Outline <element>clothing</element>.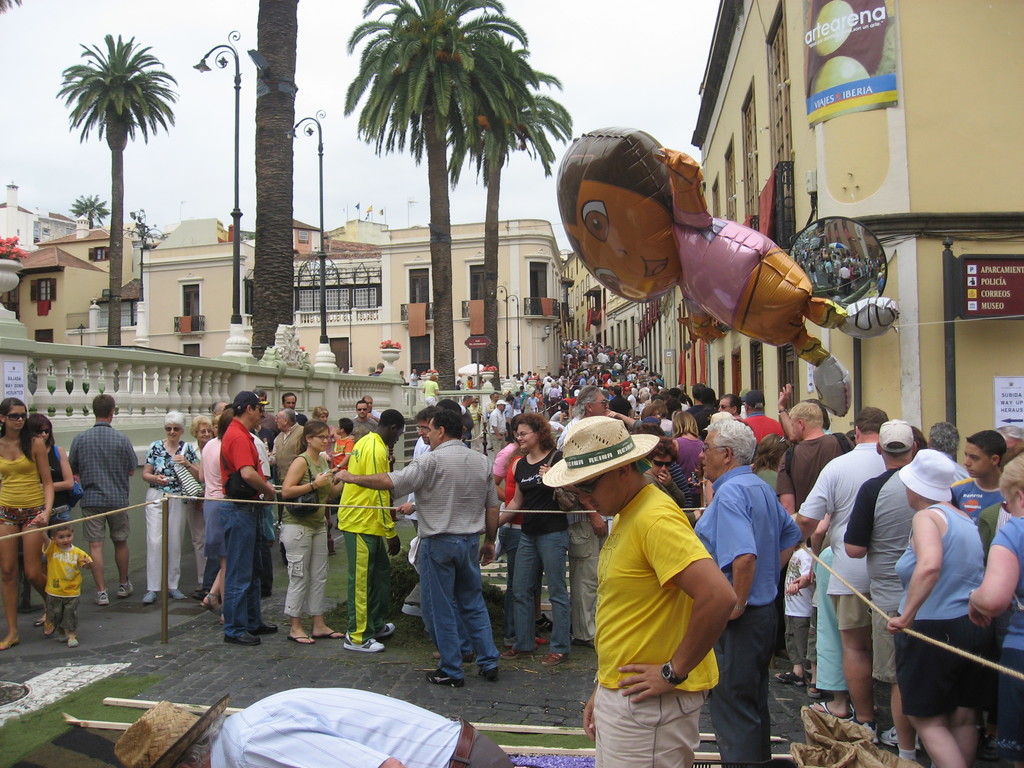
Outline: region(73, 424, 138, 545).
